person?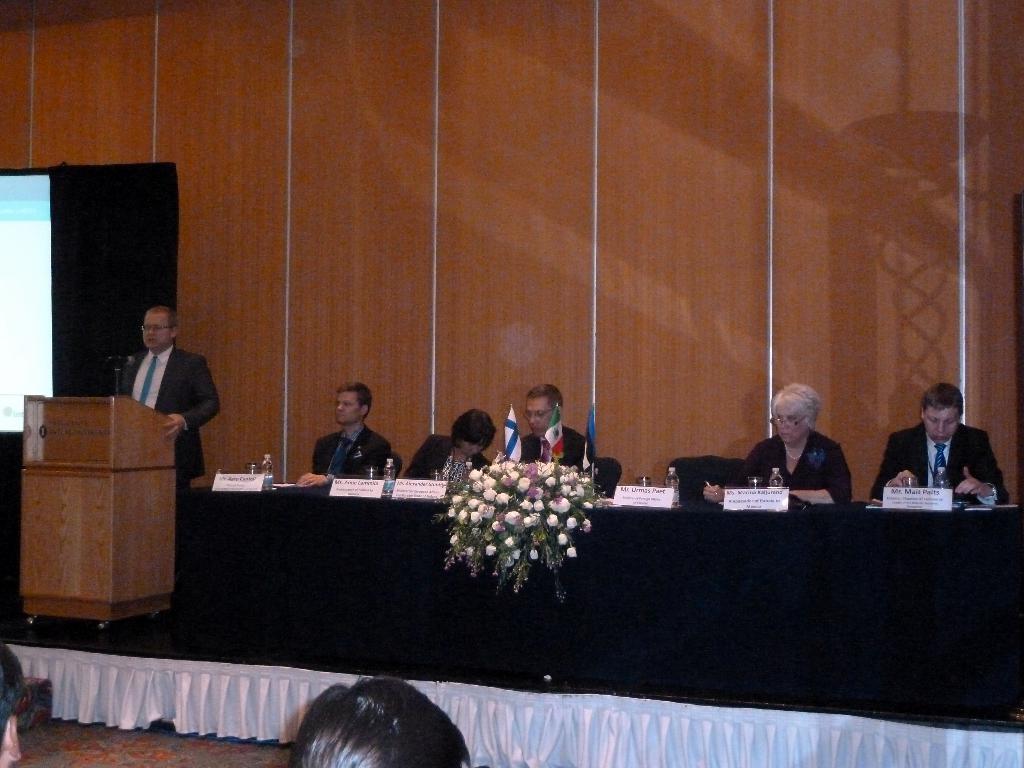
{"left": 700, "top": 387, "right": 856, "bottom": 508}
